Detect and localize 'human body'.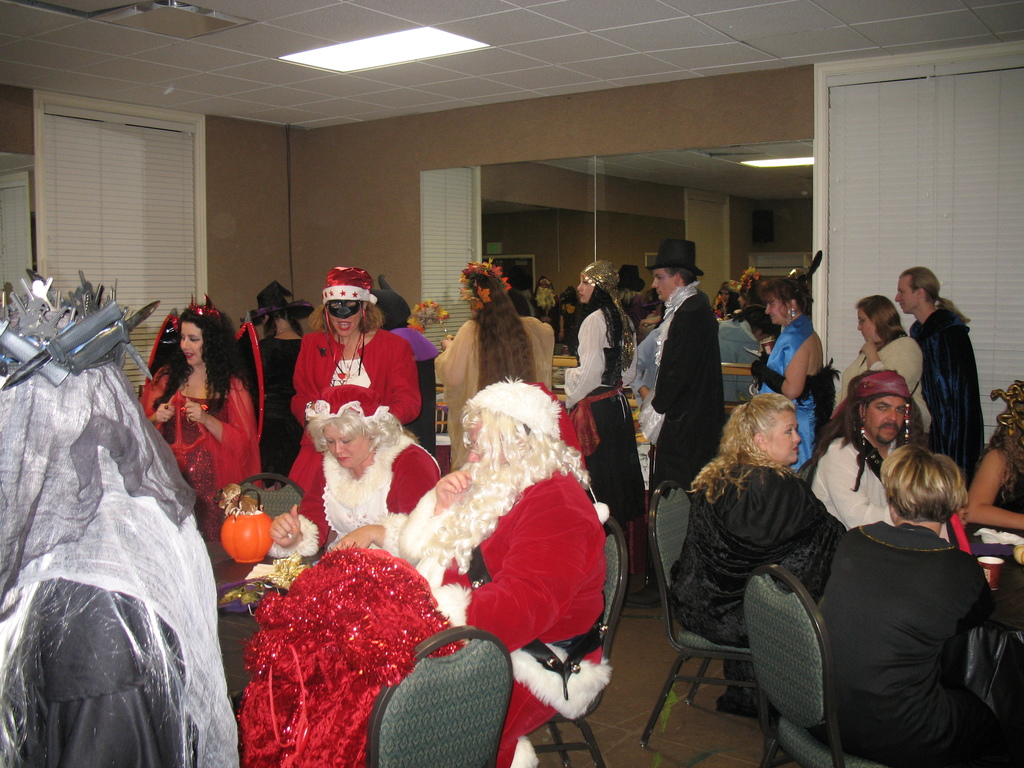
Localized at x1=401, y1=463, x2=606, y2=767.
